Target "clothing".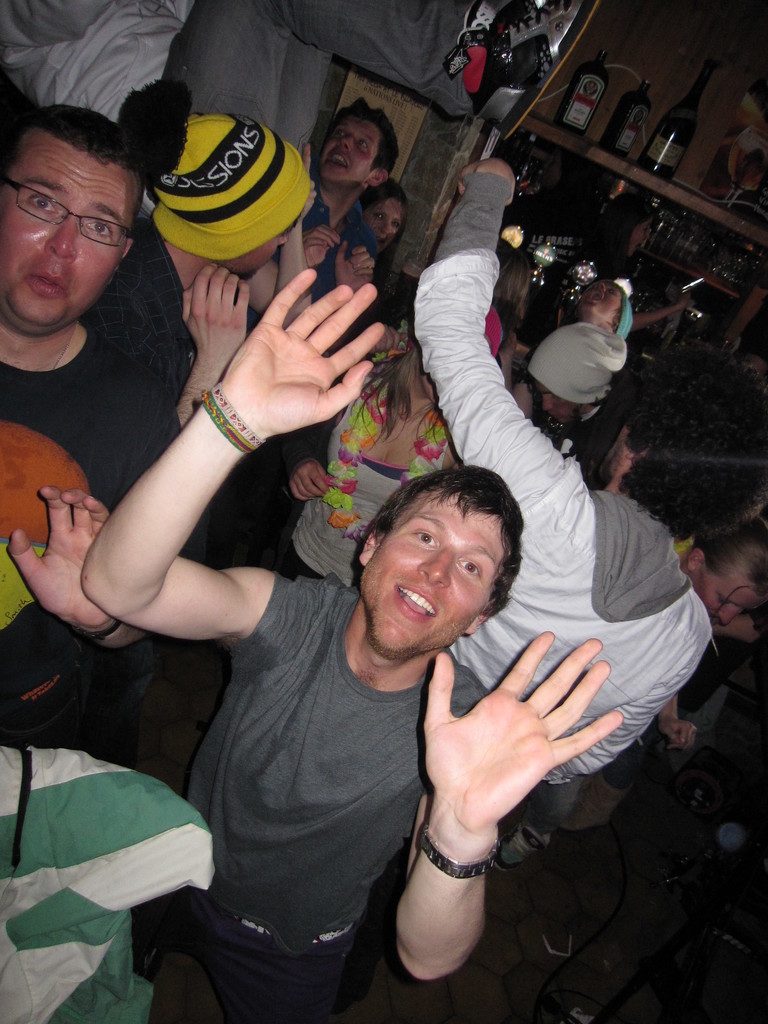
Target region: (77,214,208,405).
